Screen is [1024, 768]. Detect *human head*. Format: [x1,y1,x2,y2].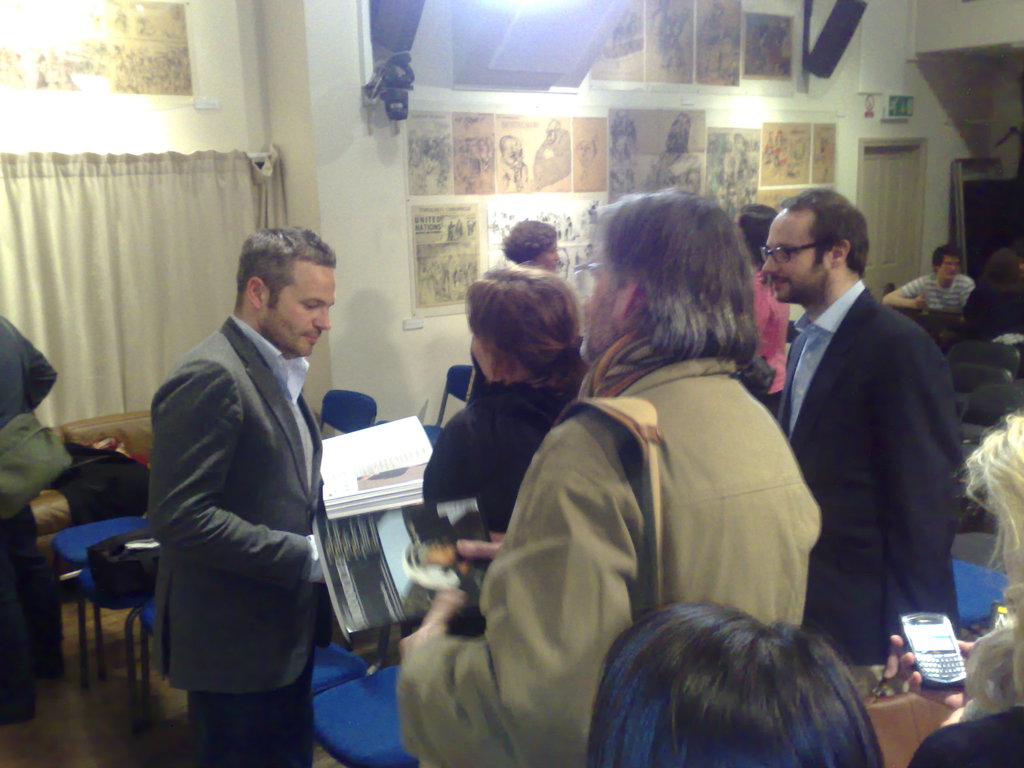
[582,193,738,364].
